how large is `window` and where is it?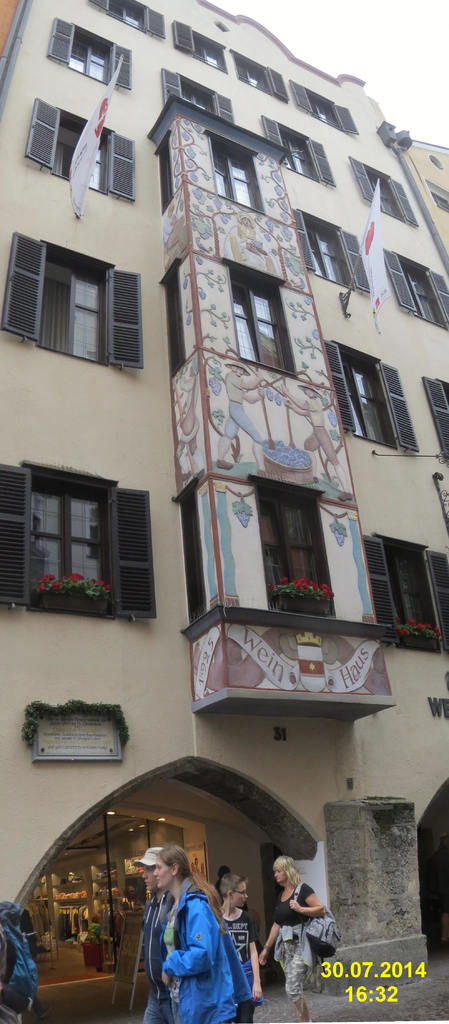
Bounding box: (left=256, top=109, right=332, bottom=186).
